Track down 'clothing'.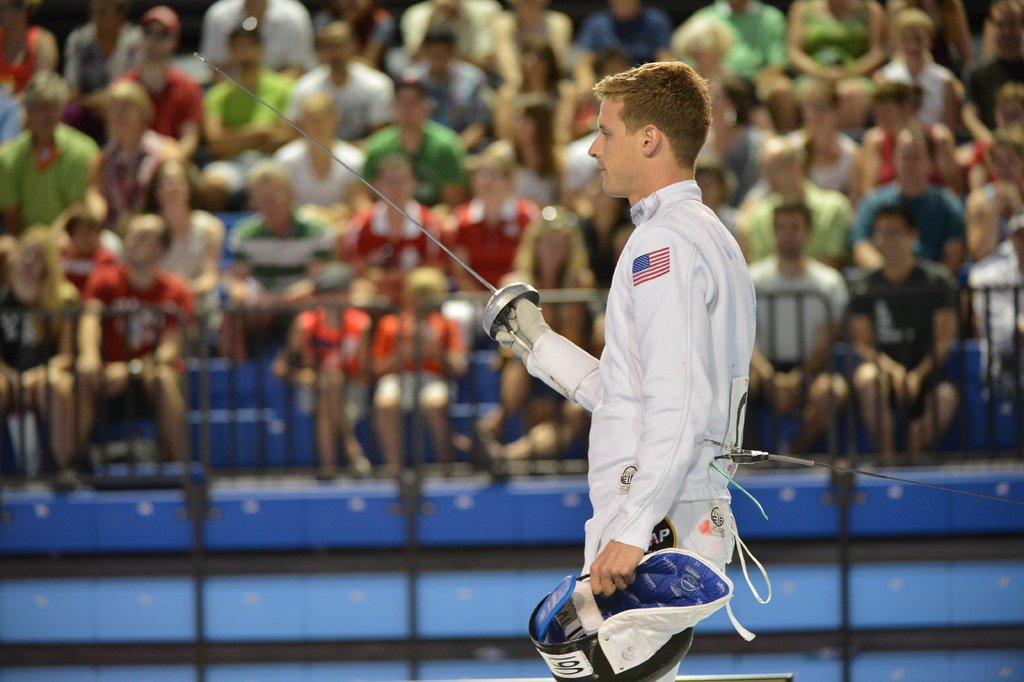
Tracked to 666/0/787/88.
